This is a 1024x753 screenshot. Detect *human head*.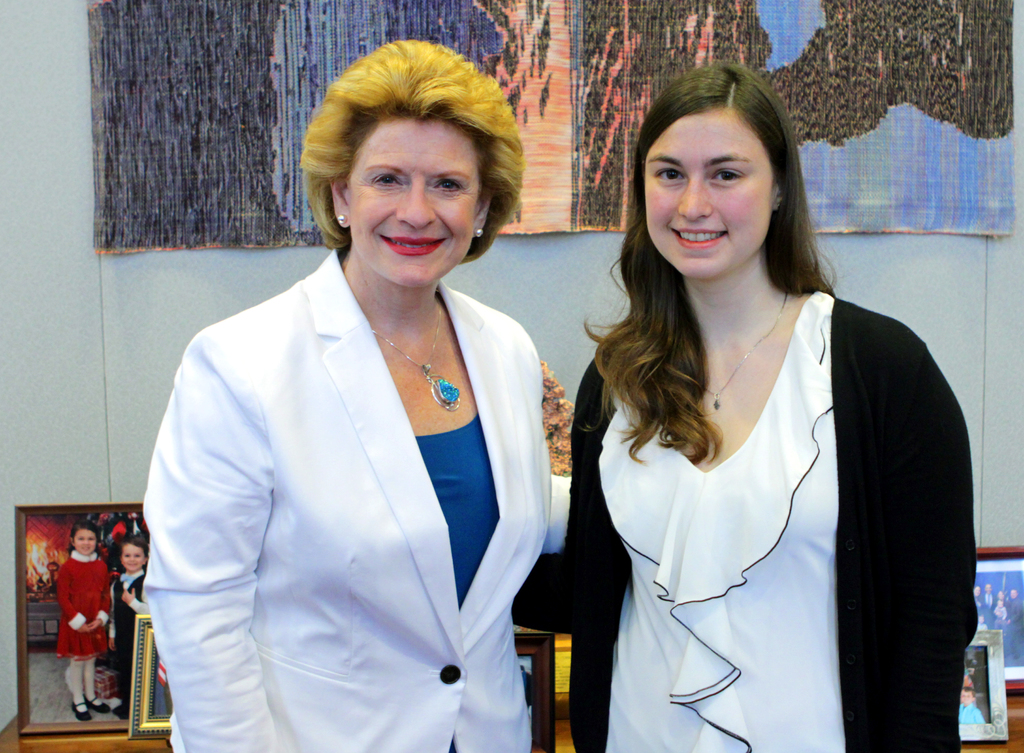
[left=984, top=585, right=995, bottom=594].
